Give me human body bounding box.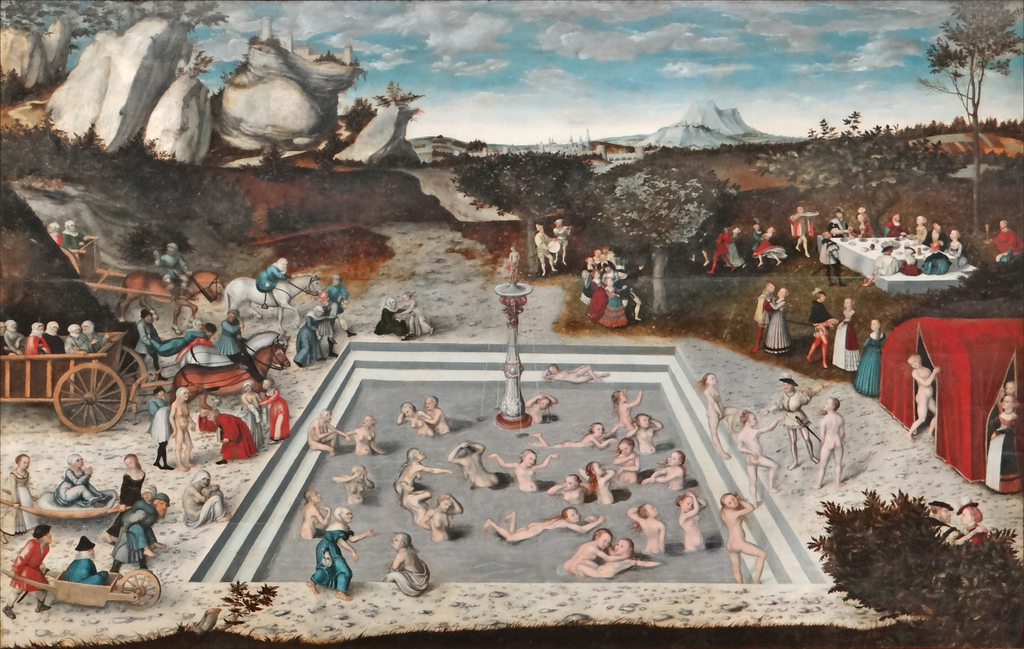
(x1=487, y1=506, x2=599, y2=541).
